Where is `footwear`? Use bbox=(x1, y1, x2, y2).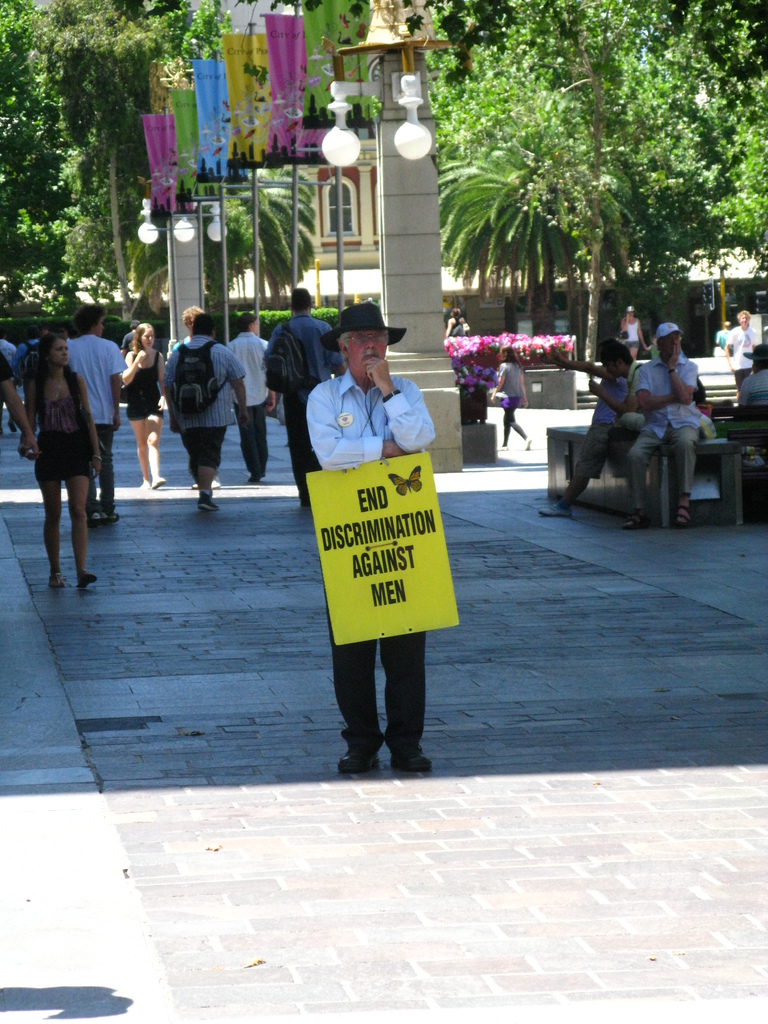
bbox=(672, 504, 693, 530).
